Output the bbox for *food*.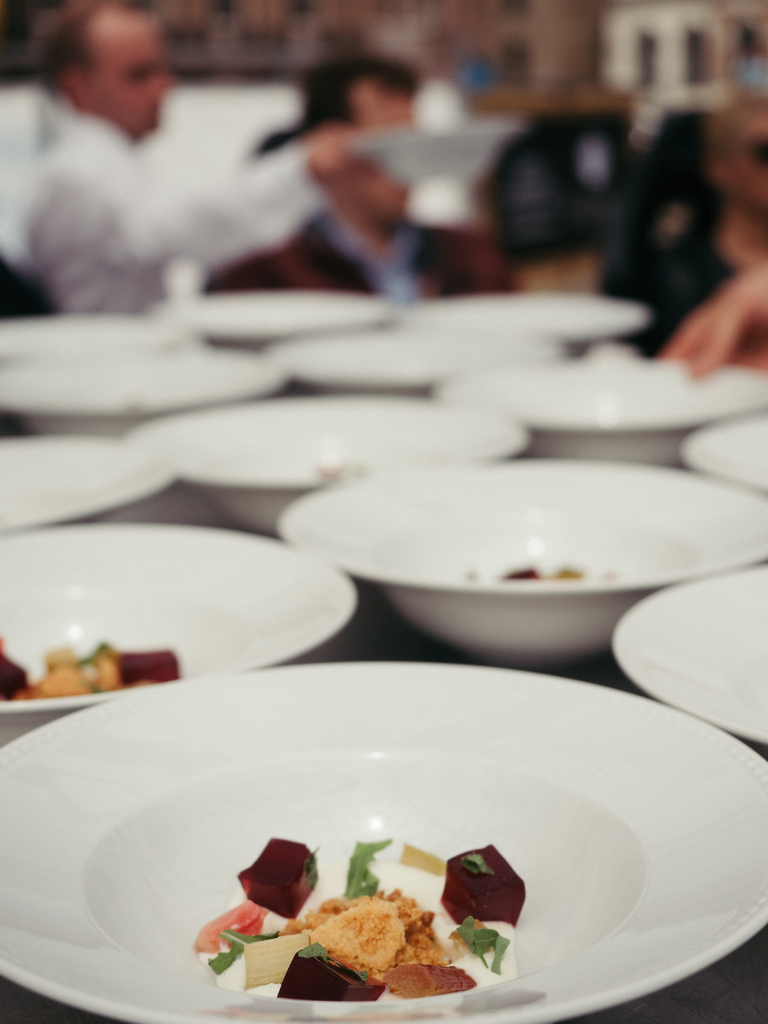
pyautogui.locateOnScreen(1, 640, 178, 698).
